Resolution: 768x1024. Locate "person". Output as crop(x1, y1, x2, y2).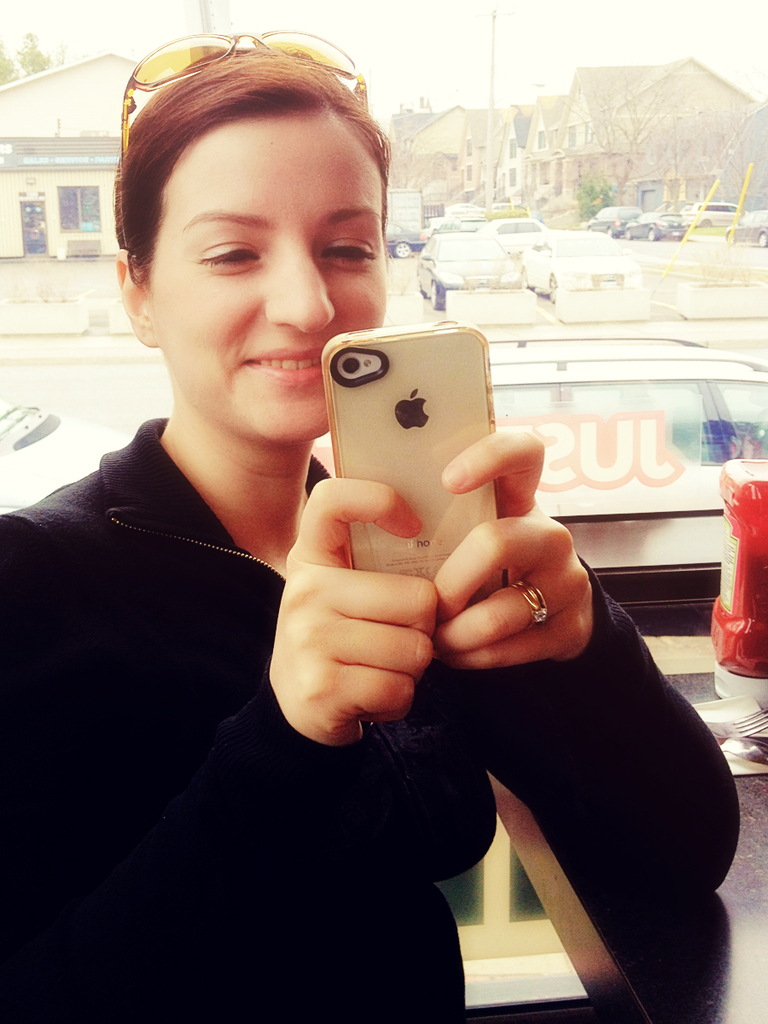
crop(0, 51, 748, 1023).
